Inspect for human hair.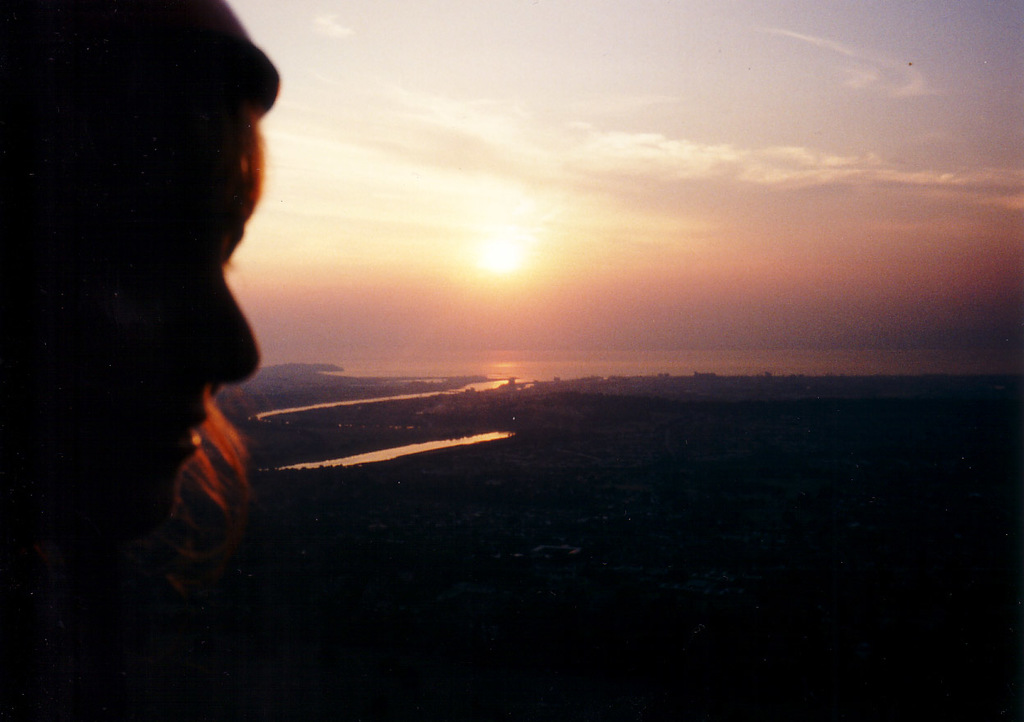
Inspection: [8, 0, 288, 504].
